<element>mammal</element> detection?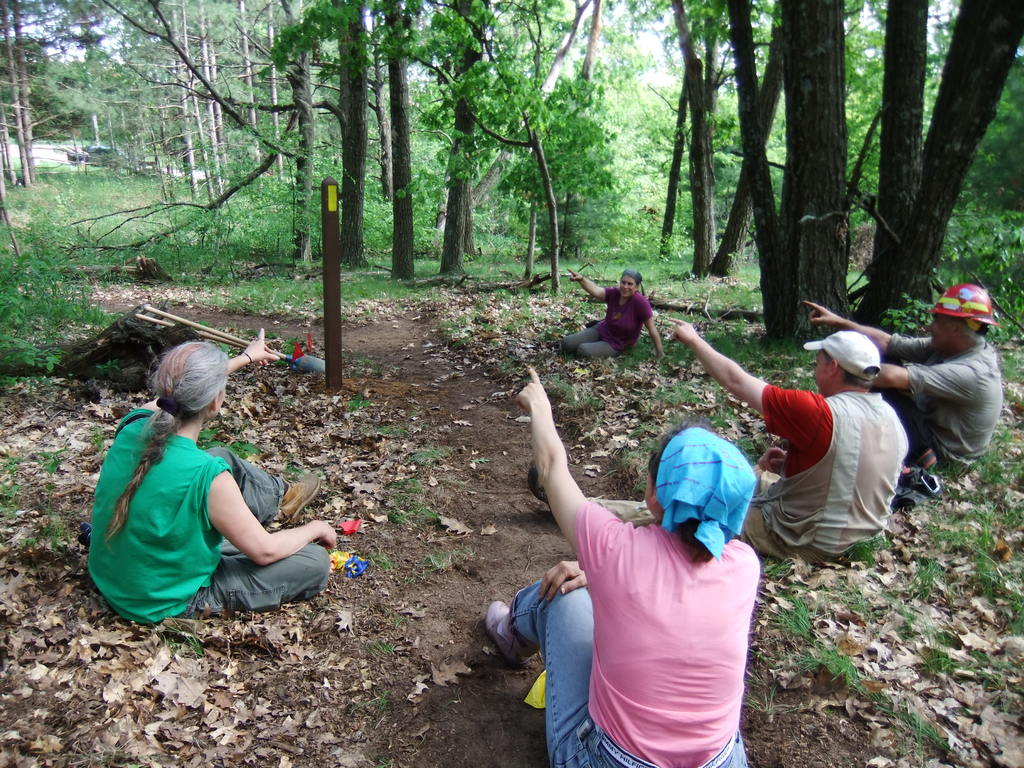
(532, 333, 921, 570)
